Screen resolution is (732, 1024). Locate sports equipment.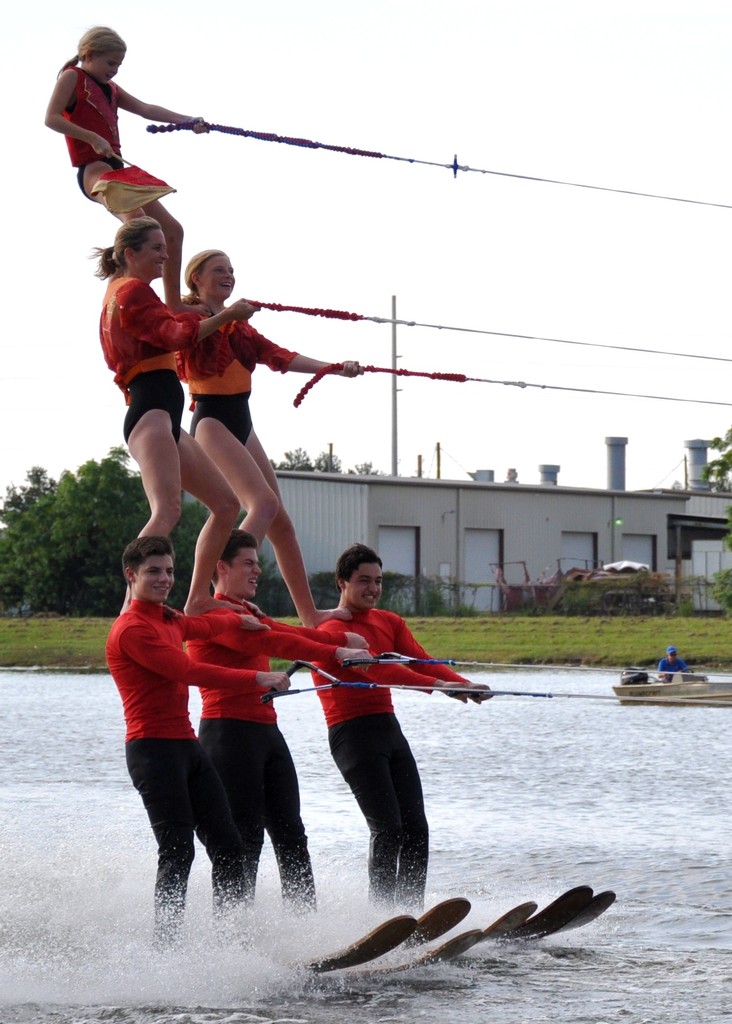
box=[214, 295, 731, 381].
